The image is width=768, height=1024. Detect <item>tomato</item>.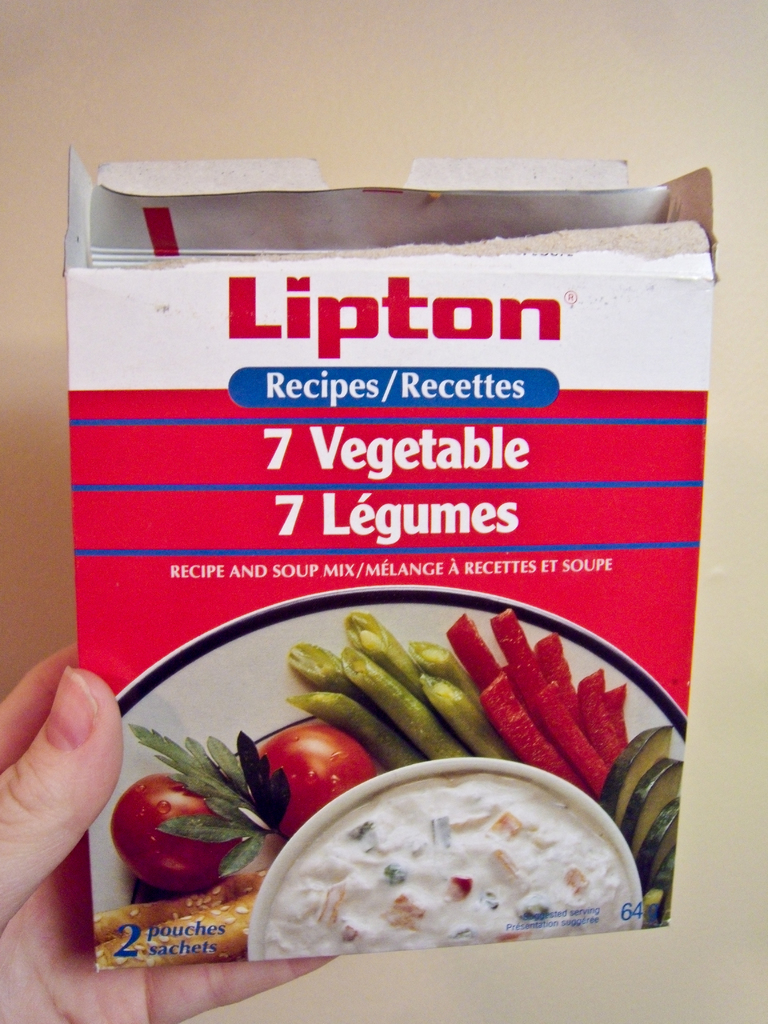
Detection: bbox=(107, 770, 238, 891).
